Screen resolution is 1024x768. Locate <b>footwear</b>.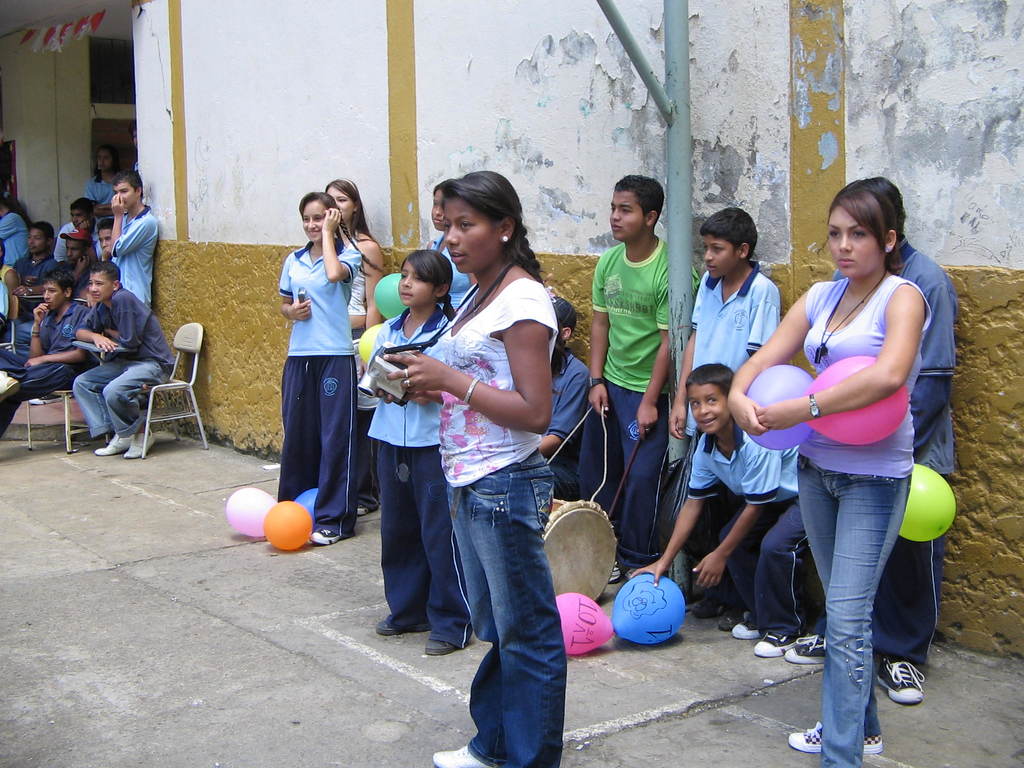
<region>875, 659, 924, 708</region>.
